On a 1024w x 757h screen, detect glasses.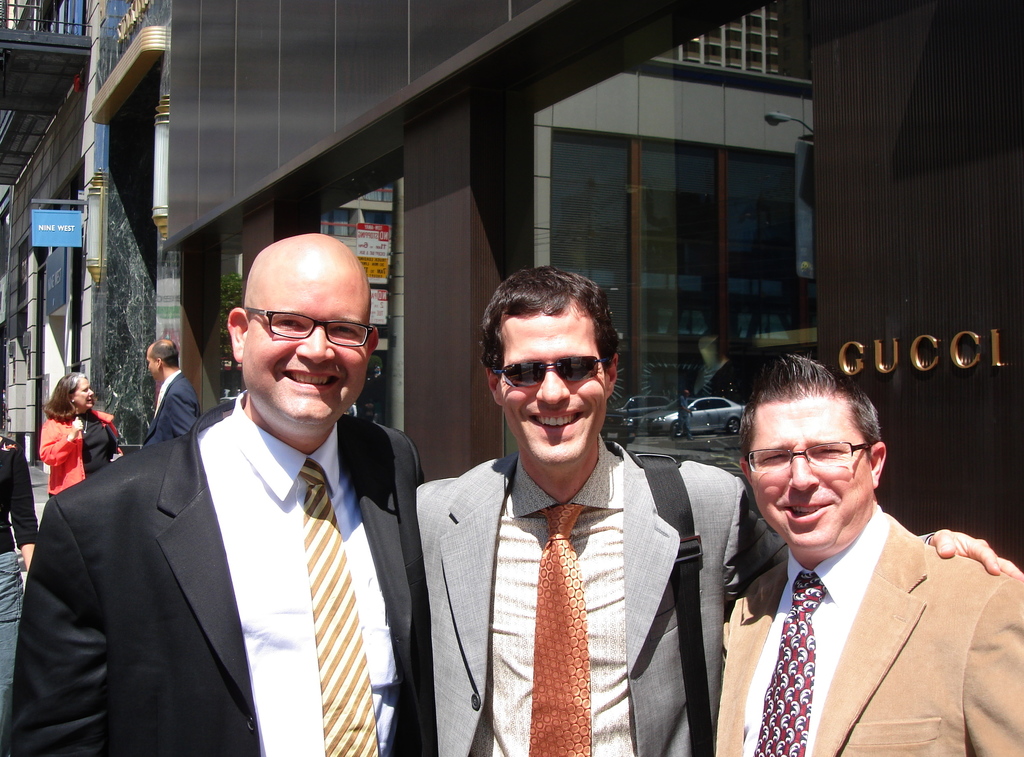
bbox(745, 440, 872, 473).
